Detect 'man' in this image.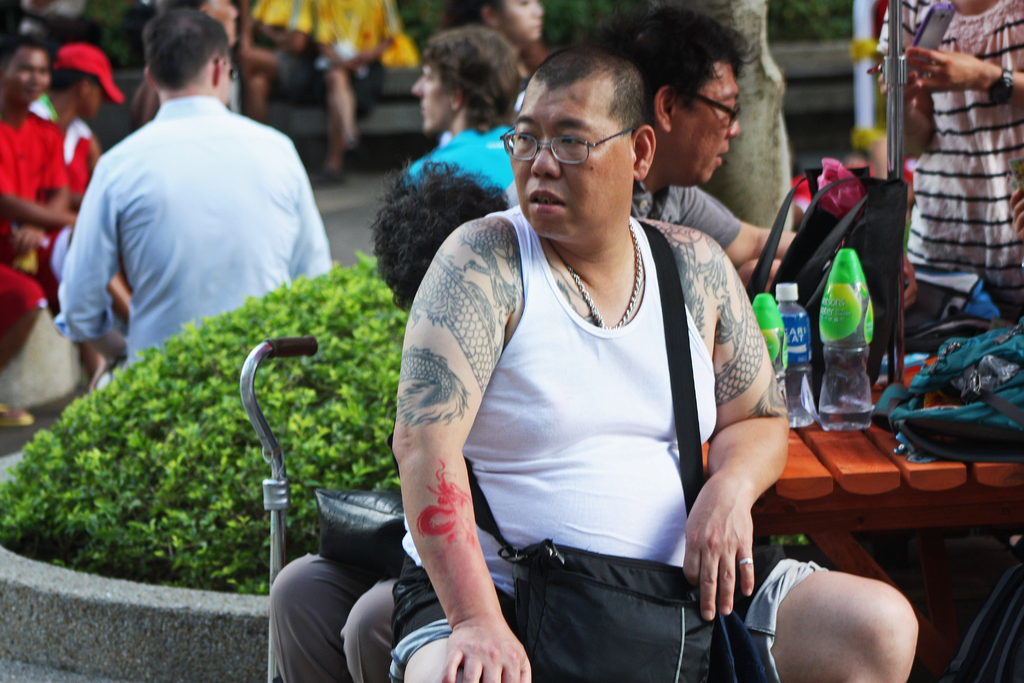
Detection: rect(42, 23, 329, 414).
